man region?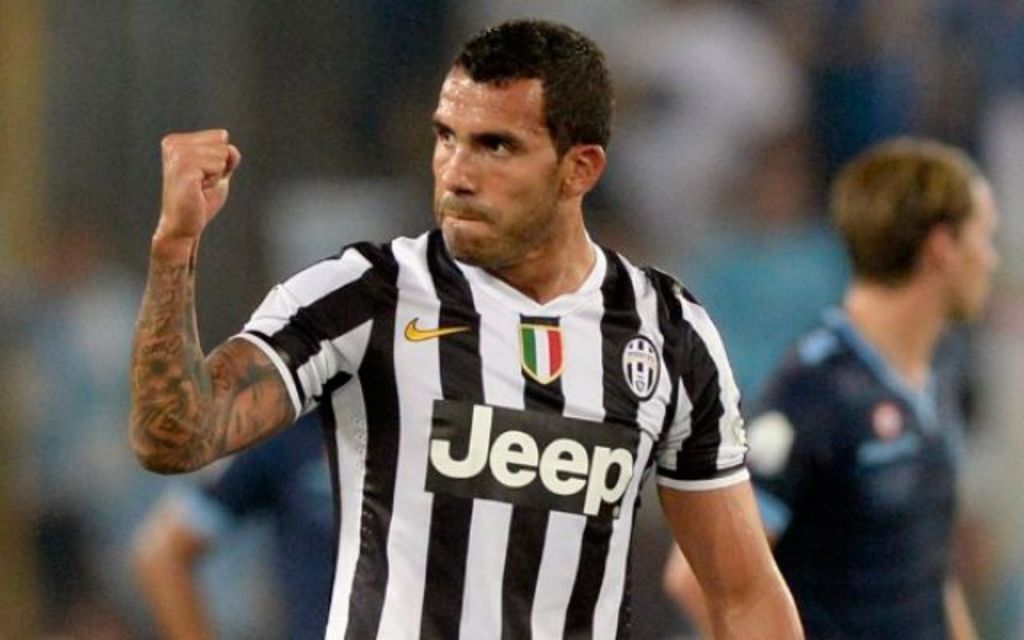
bbox=[653, 139, 1022, 638]
